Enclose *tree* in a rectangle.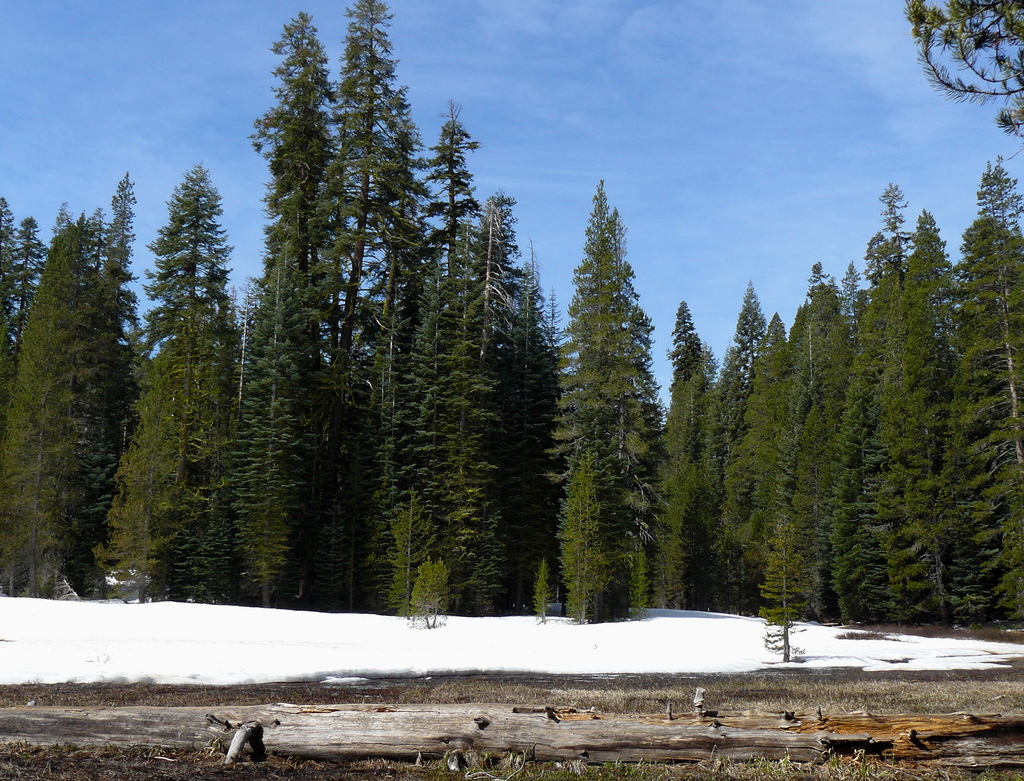
<box>545,148,672,617</box>.
